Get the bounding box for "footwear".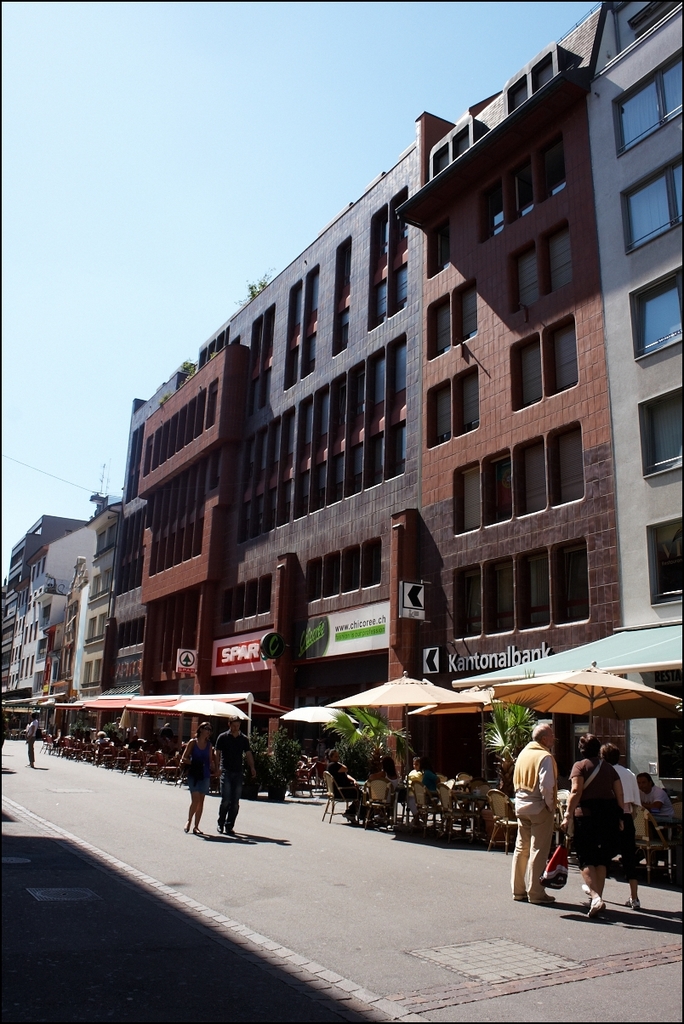
l=213, t=824, r=224, b=833.
